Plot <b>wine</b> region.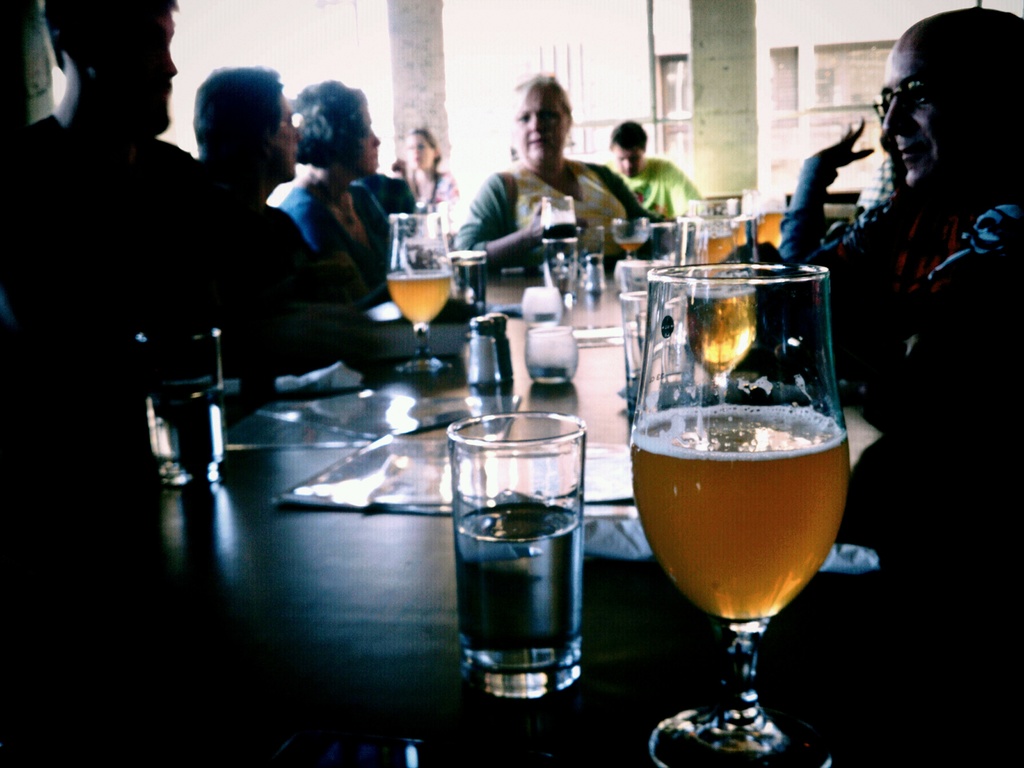
Plotted at <box>703,233,737,278</box>.
